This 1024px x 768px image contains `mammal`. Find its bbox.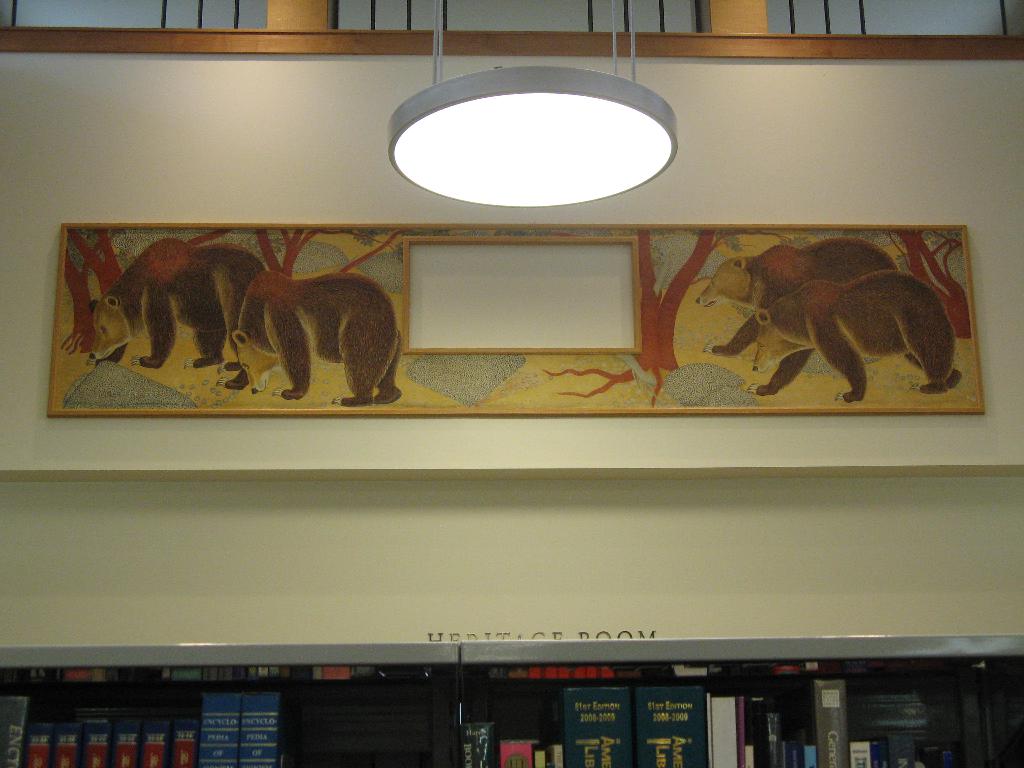
(left=88, top=239, right=263, bottom=392).
